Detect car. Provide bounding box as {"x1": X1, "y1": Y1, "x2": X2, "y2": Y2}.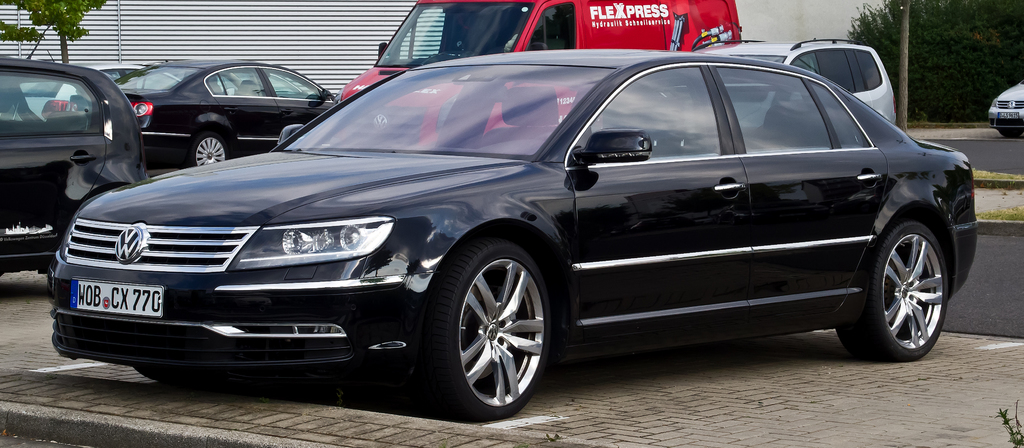
{"x1": 0, "y1": 51, "x2": 145, "y2": 267}.
